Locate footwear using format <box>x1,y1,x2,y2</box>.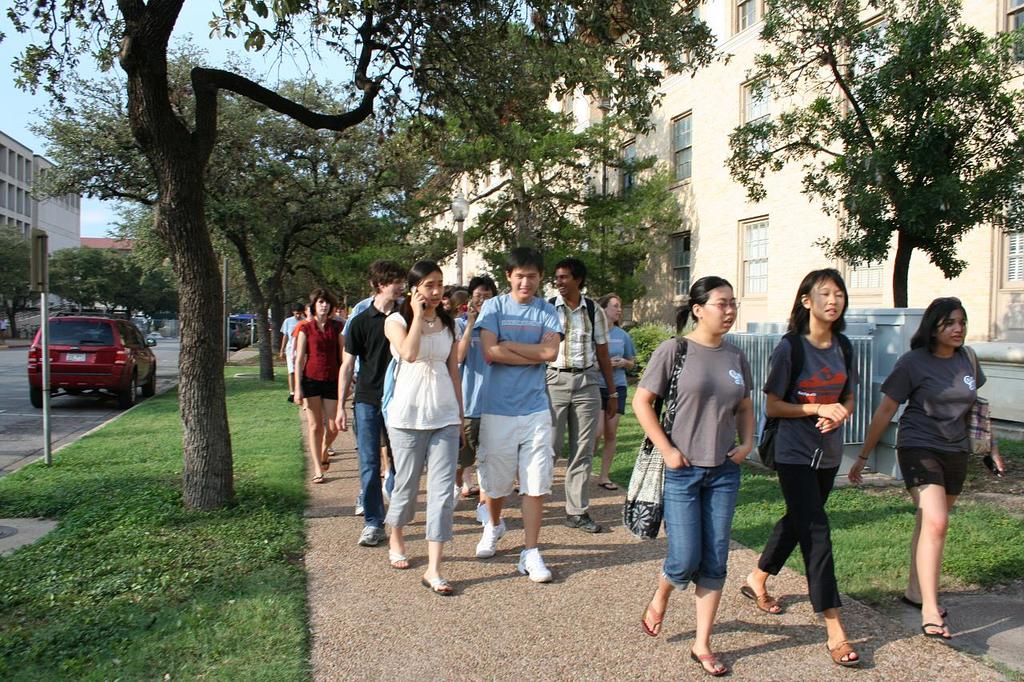
<box>921,620,951,642</box>.
